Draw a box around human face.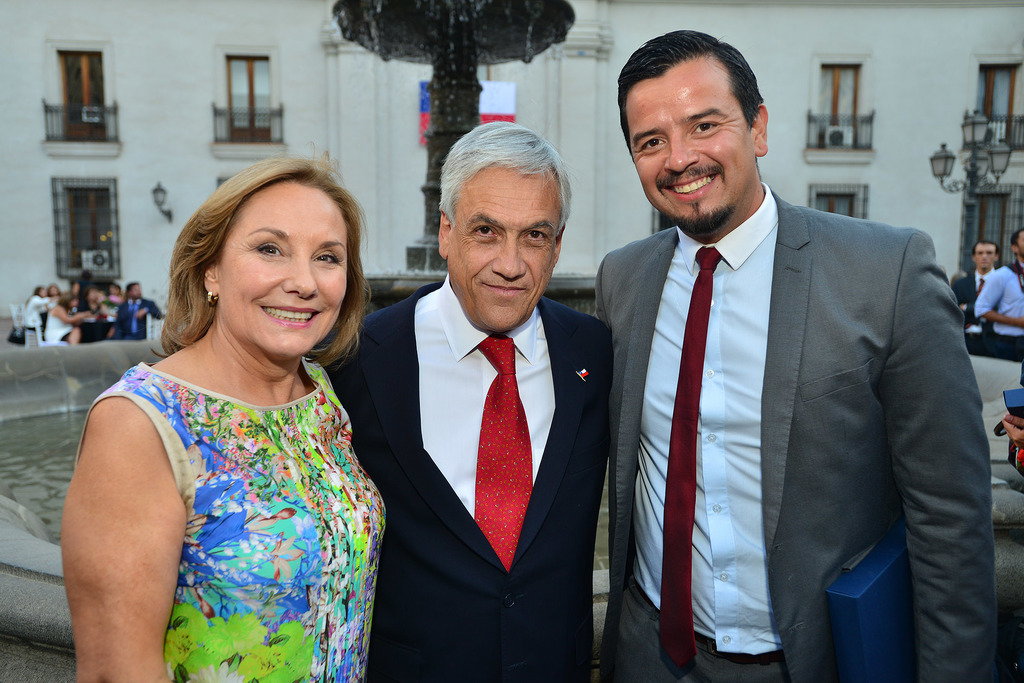
{"x1": 455, "y1": 158, "x2": 560, "y2": 329}.
